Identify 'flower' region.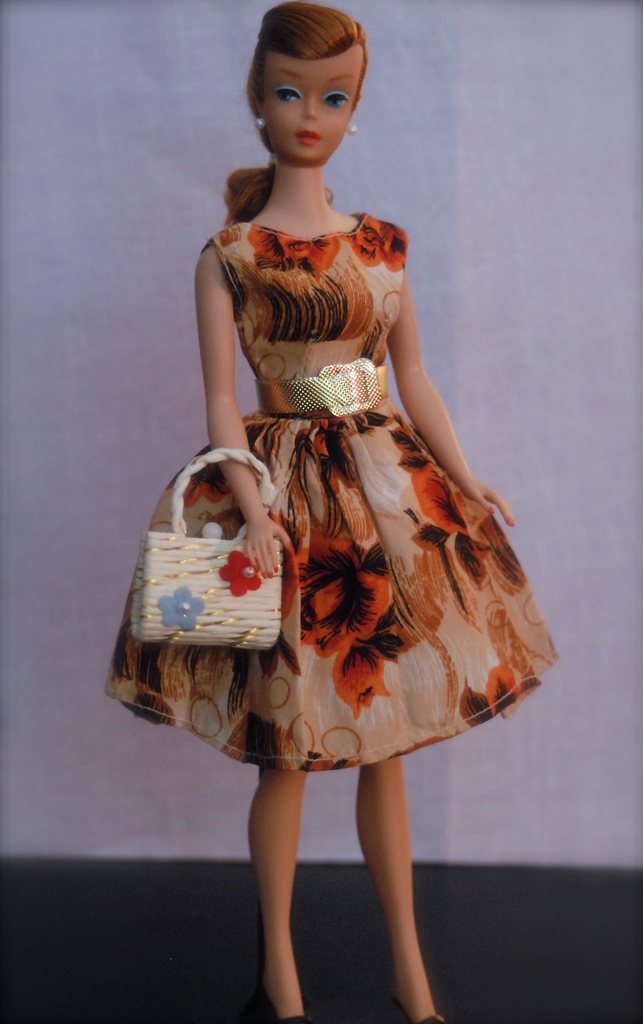
Region: box(411, 460, 471, 535).
